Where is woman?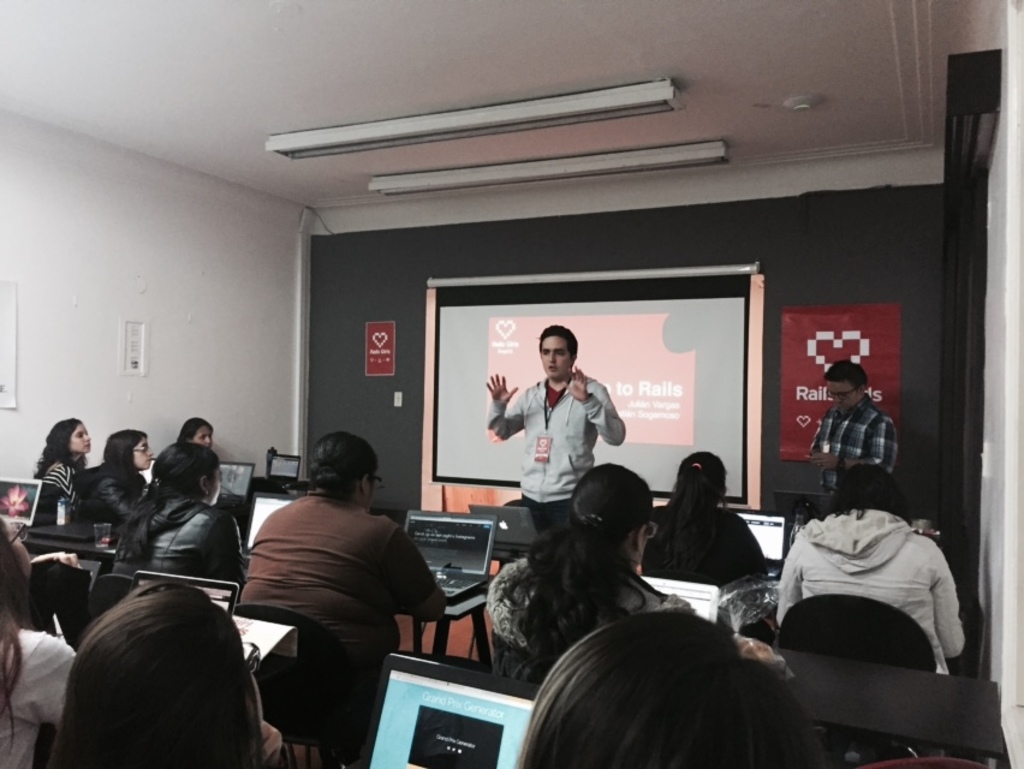
box(516, 609, 827, 768).
